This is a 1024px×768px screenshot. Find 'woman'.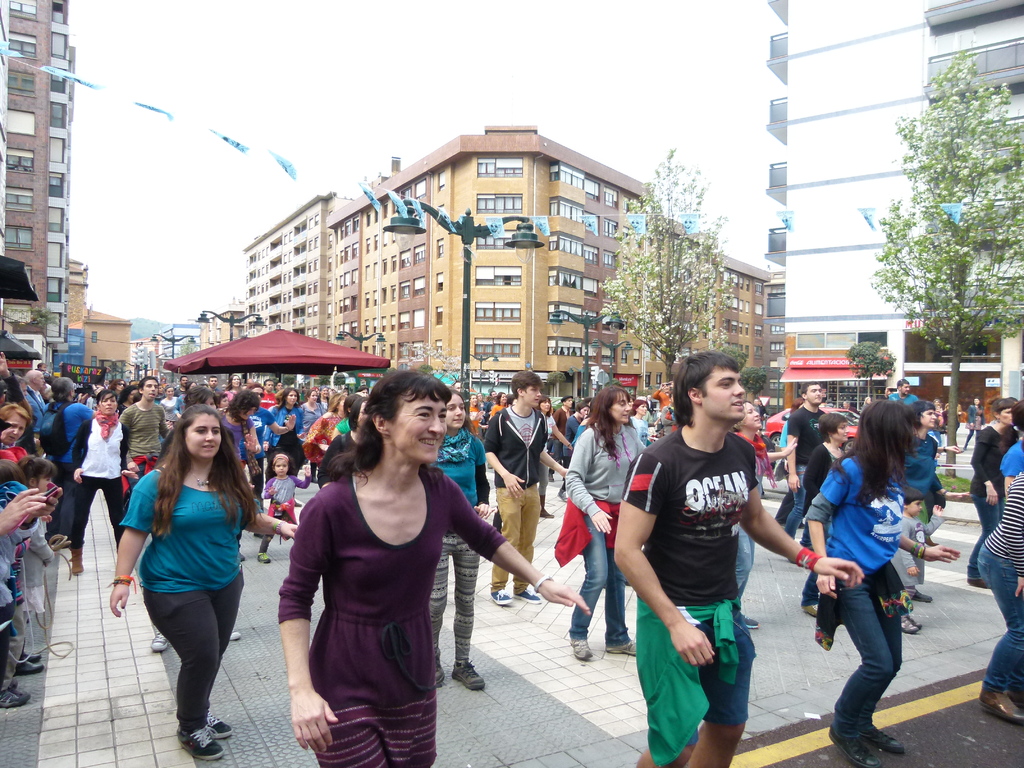
Bounding box: <bbox>221, 392, 257, 461</bbox>.
